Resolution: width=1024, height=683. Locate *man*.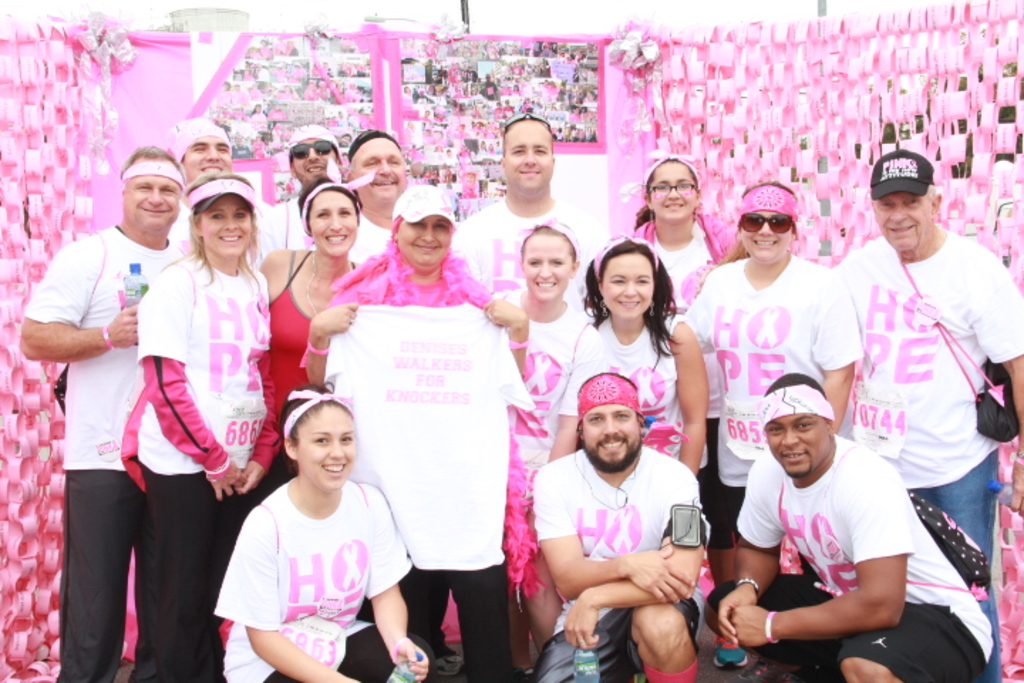
locate(17, 137, 198, 682).
